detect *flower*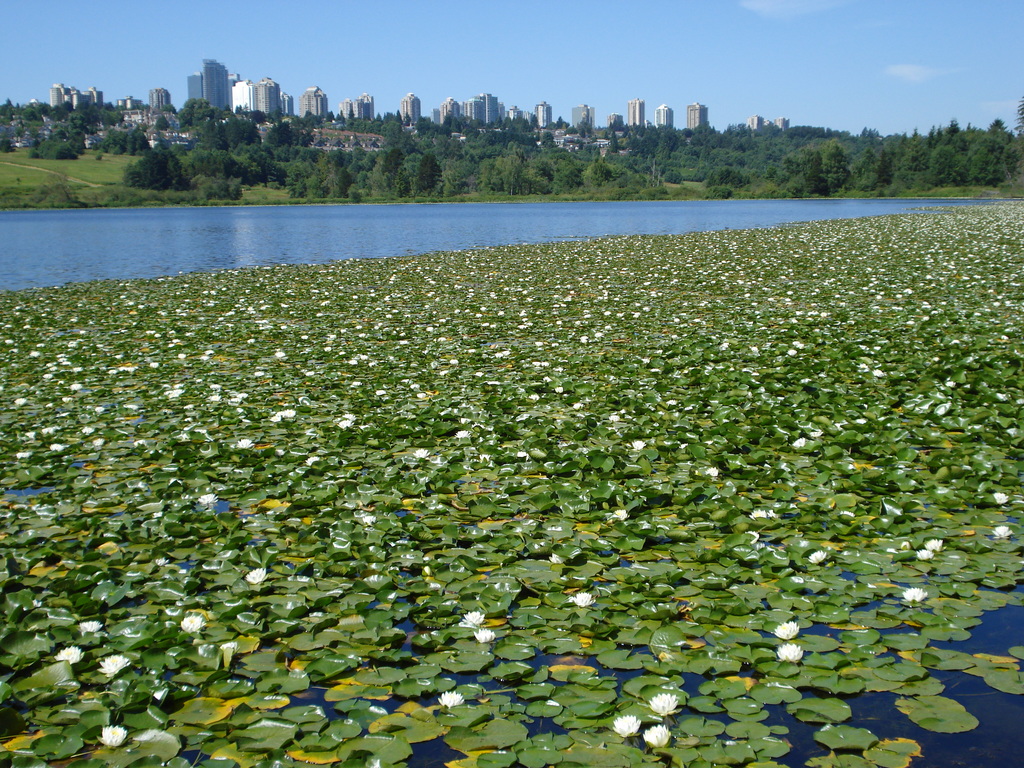
(x1=99, y1=654, x2=134, y2=676)
